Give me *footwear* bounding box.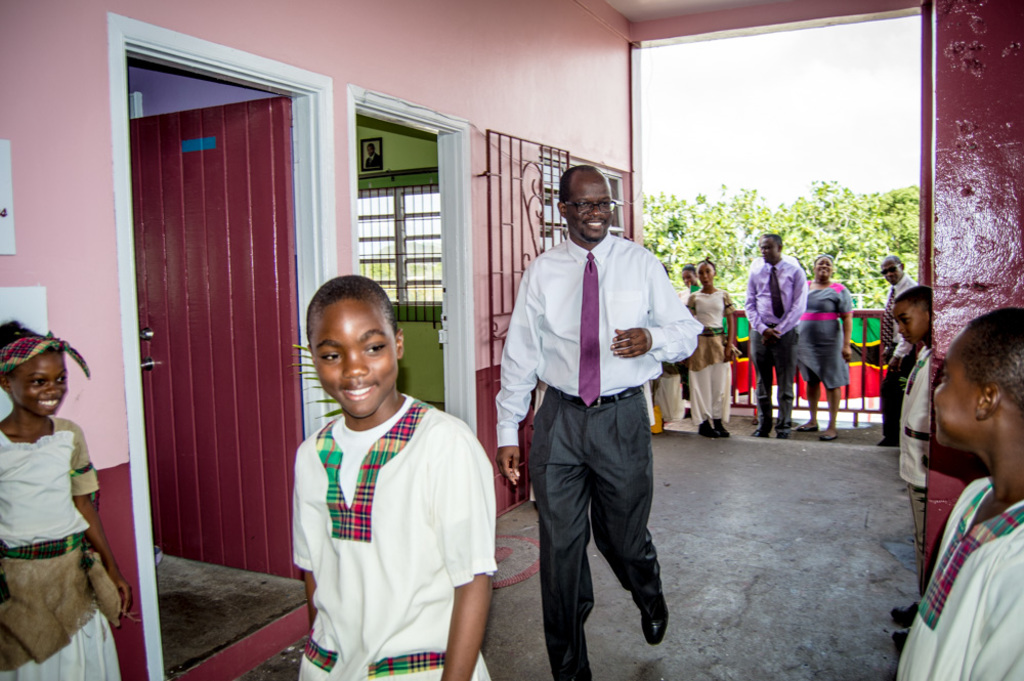
(701,418,717,437).
